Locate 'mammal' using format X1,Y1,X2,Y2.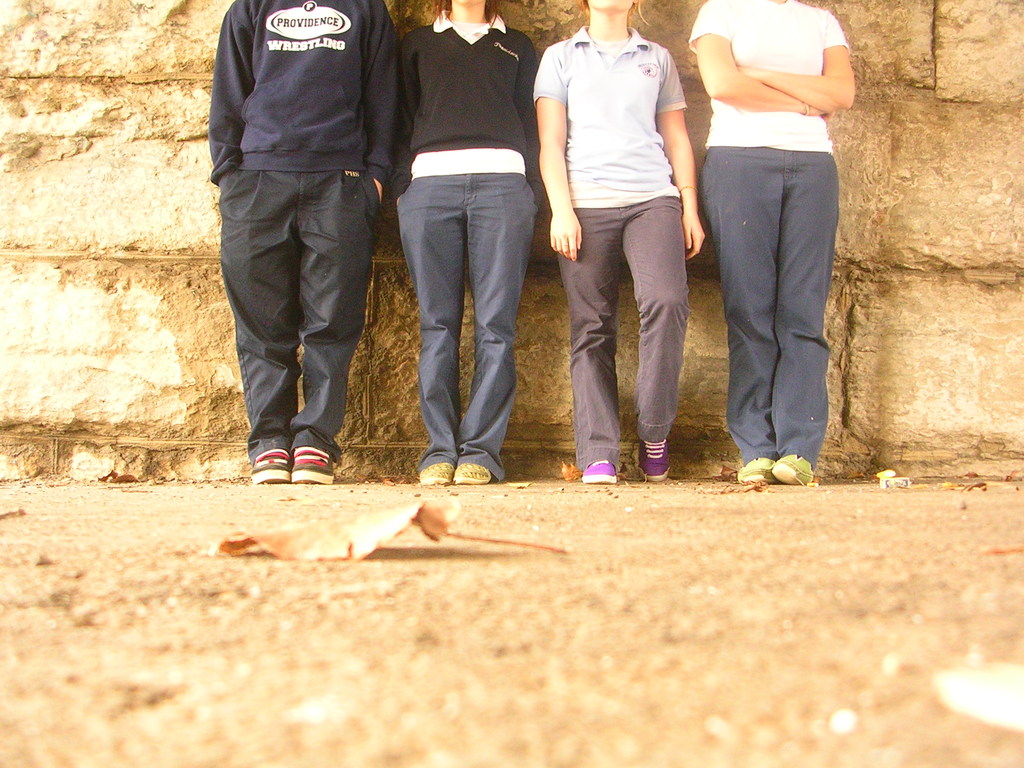
684,0,860,491.
